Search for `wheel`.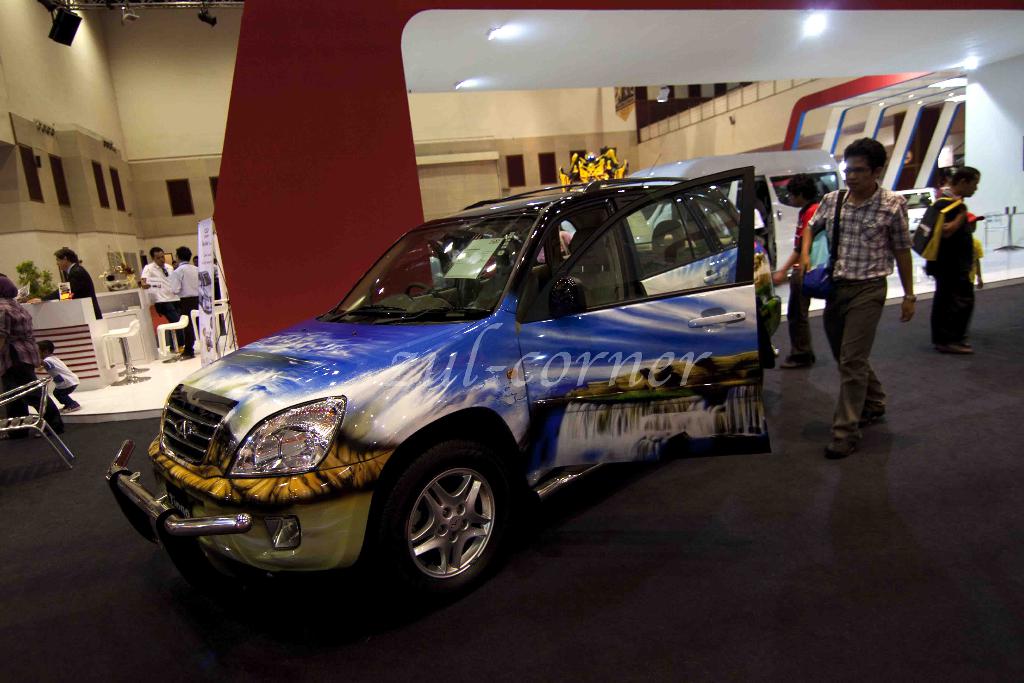
Found at x1=404, y1=282, x2=446, y2=302.
